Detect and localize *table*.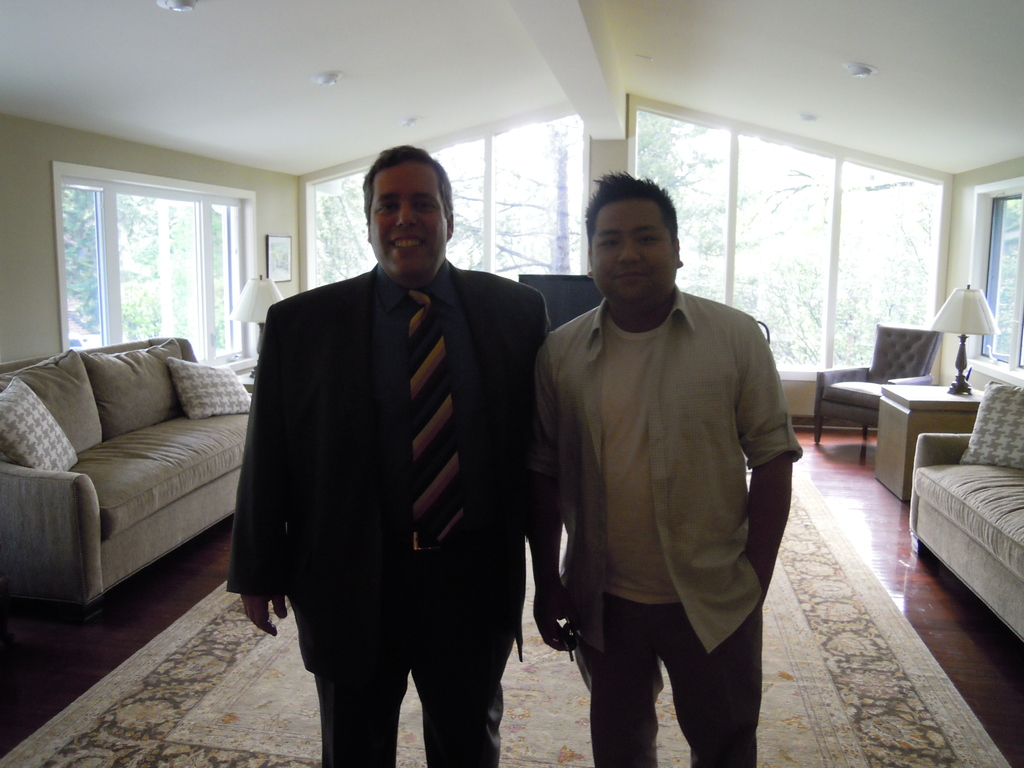
Localized at pyautogui.locateOnScreen(241, 371, 255, 394).
